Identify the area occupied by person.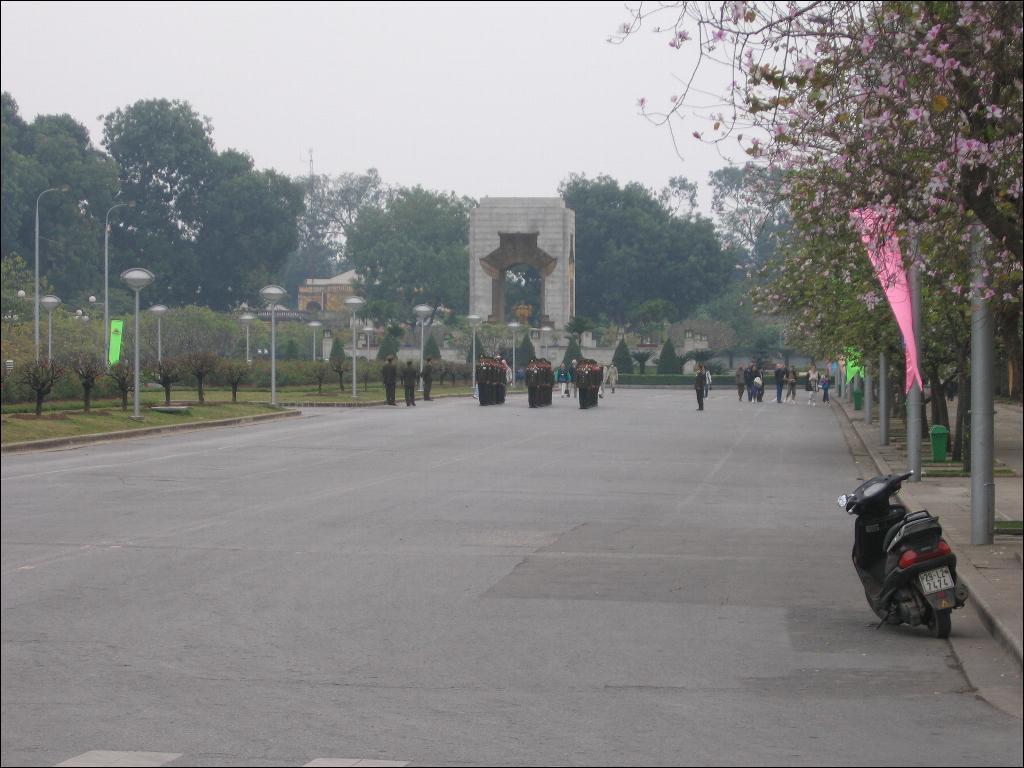
Area: x1=773, y1=361, x2=785, y2=405.
